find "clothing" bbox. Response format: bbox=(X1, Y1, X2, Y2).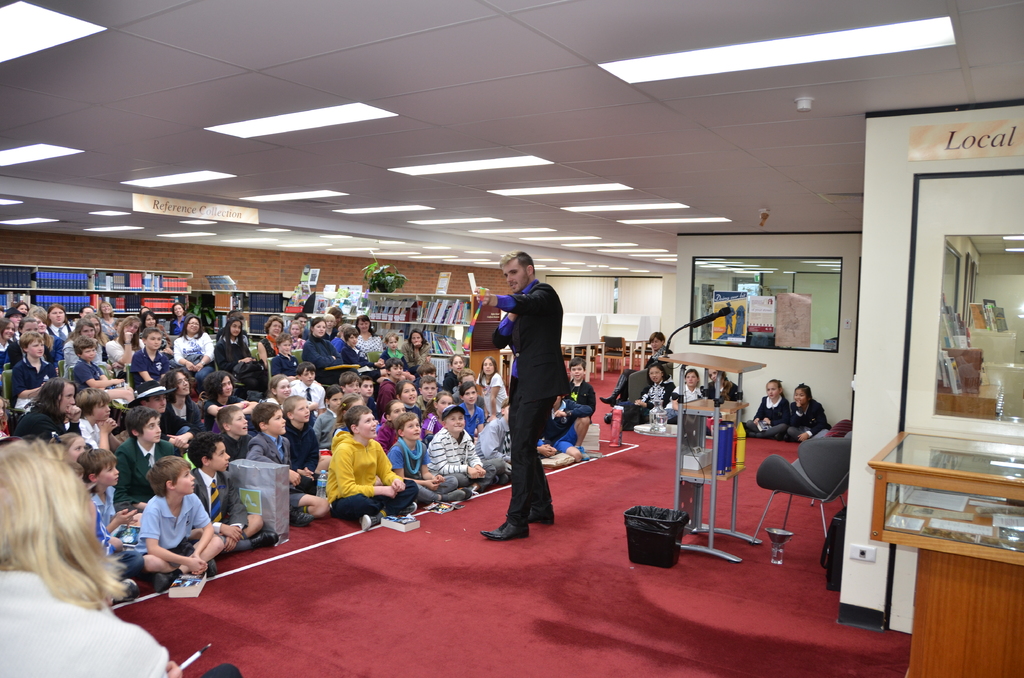
bbox=(334, 433, 402, 515).
